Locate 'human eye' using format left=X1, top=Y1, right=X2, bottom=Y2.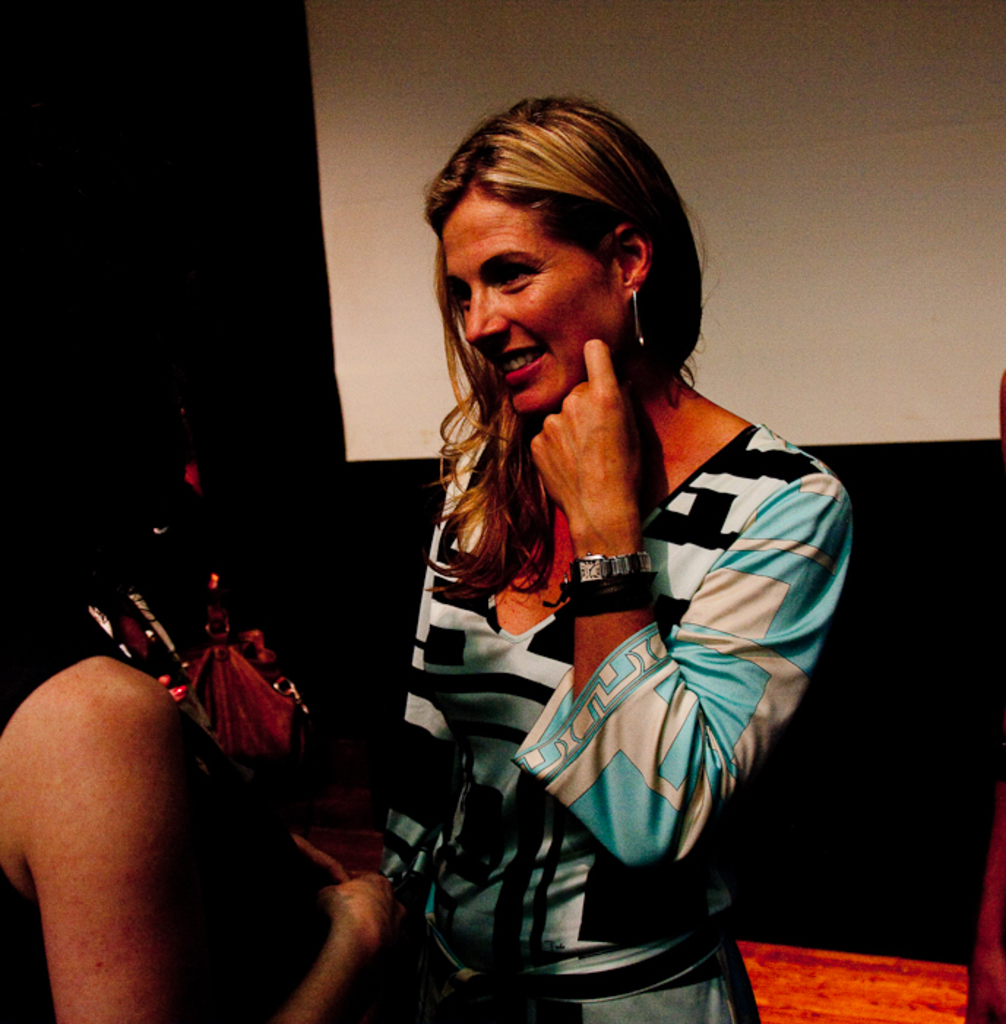
left=490, top=260, right=548, bottom=297.
